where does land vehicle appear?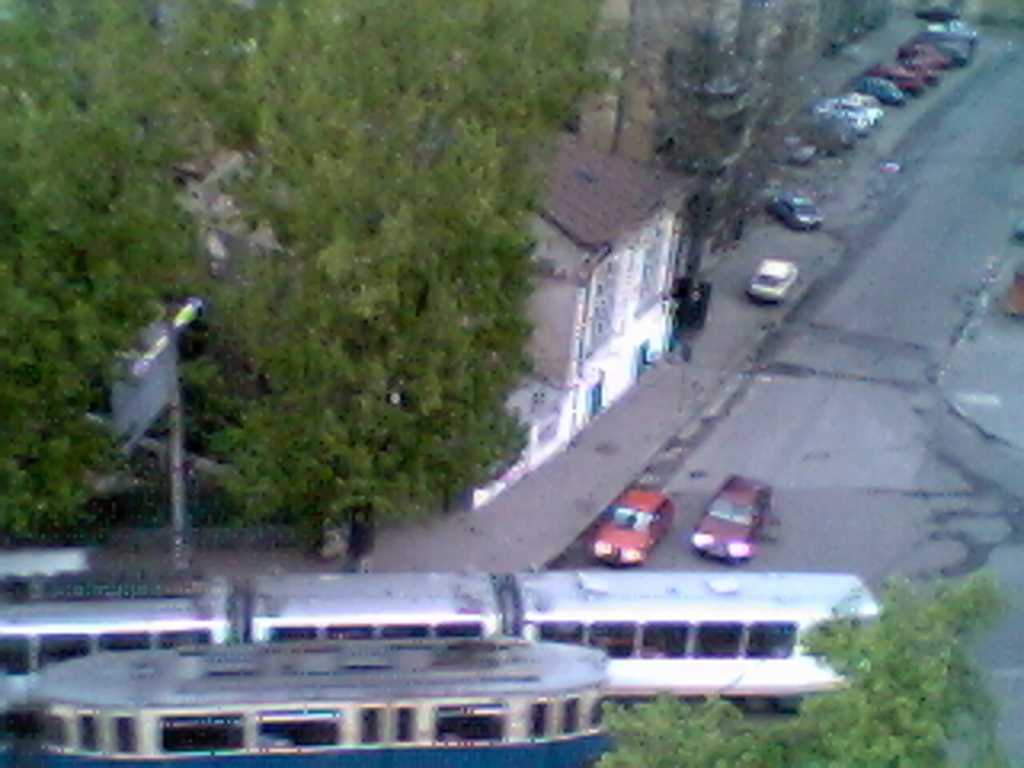
Appears at 925,13,982,45.
